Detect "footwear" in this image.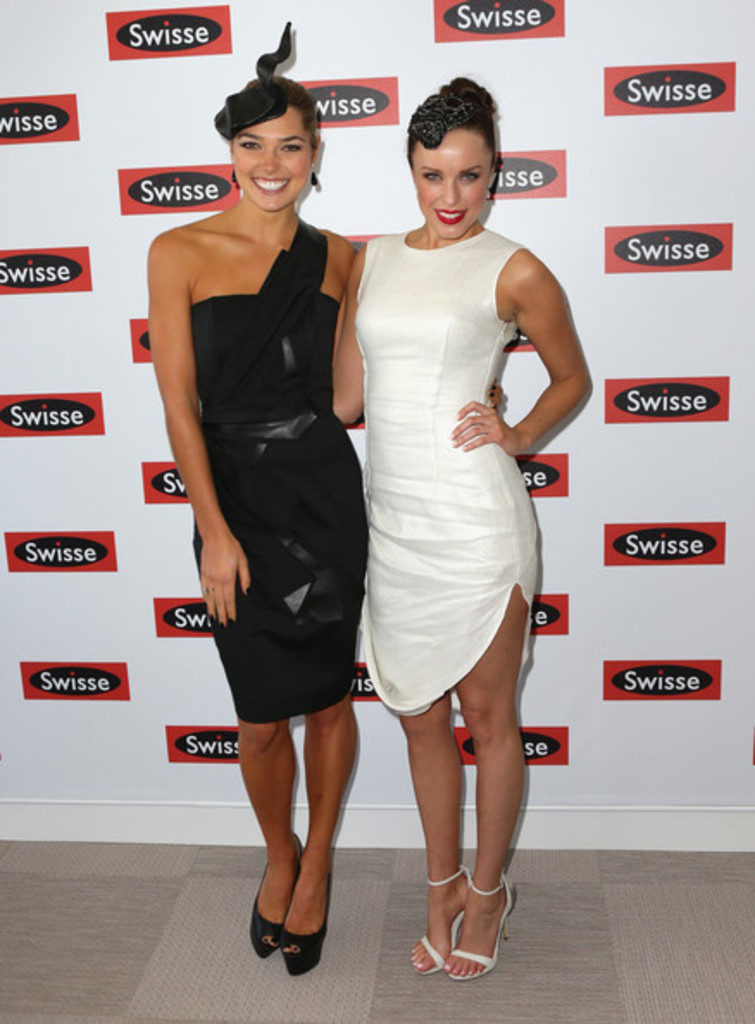
Detection: select_region(417, 867, 464, 965).
